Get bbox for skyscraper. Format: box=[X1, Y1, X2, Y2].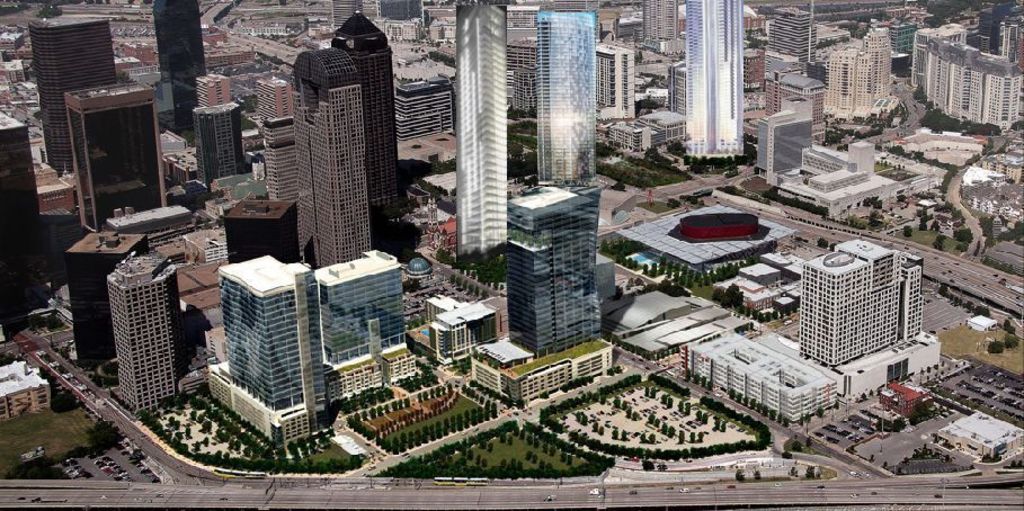
box=[738, 42, 762, 107].
